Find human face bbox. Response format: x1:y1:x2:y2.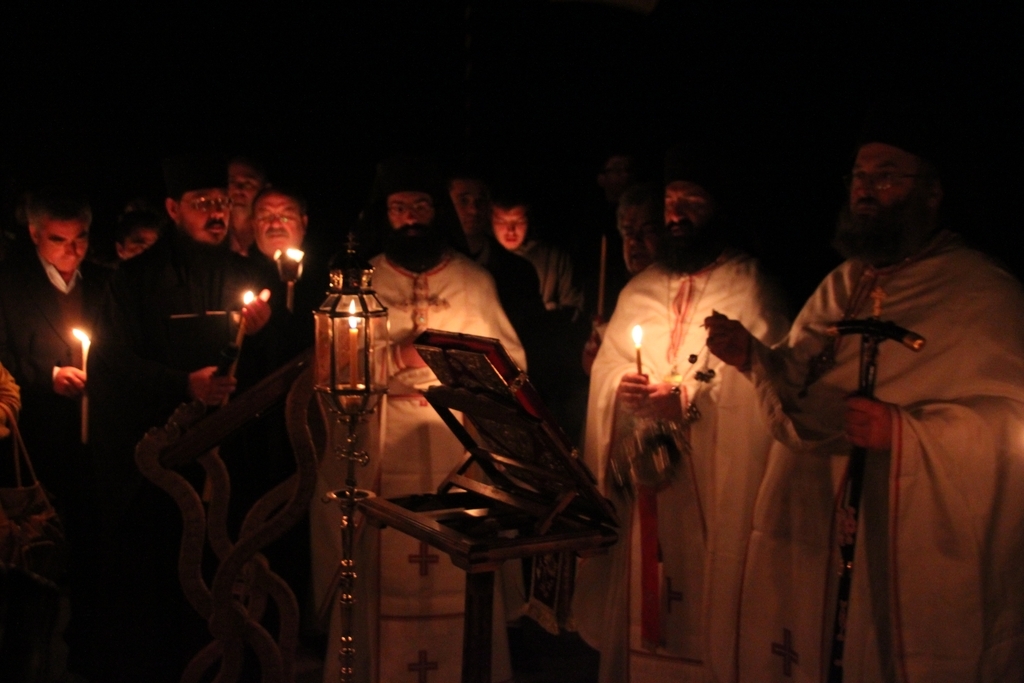
450:181:478:228.
